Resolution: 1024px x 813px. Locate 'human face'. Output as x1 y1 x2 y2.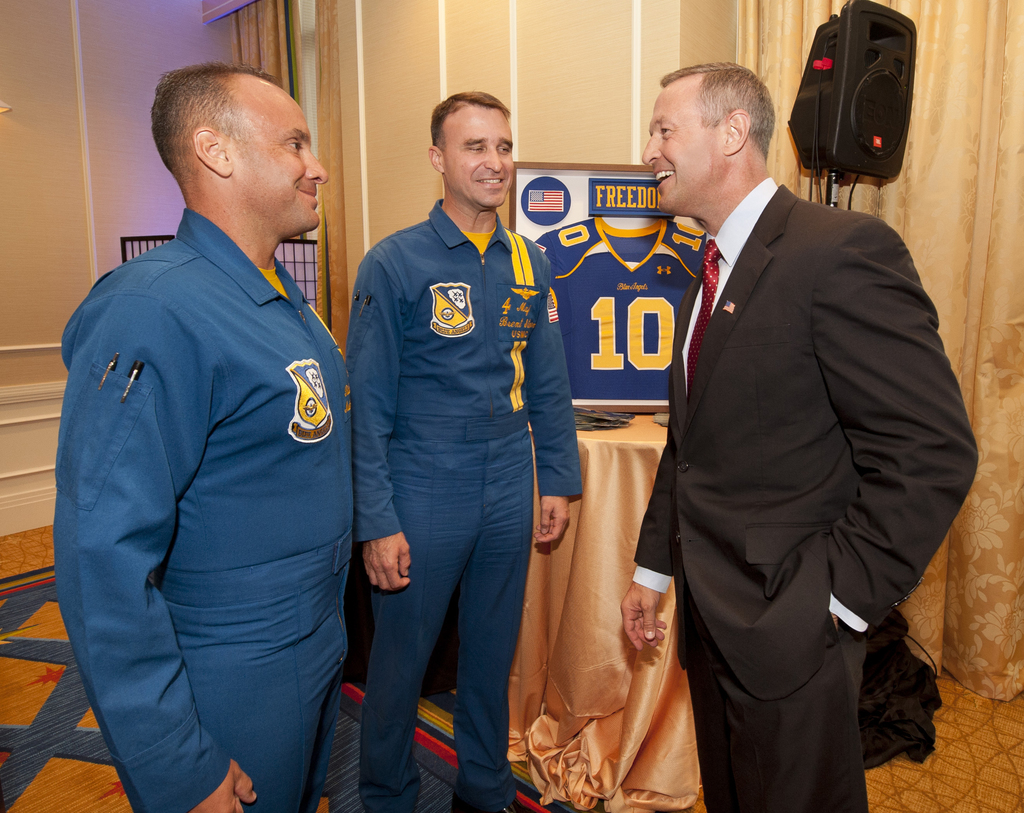
639 81 723 210.
